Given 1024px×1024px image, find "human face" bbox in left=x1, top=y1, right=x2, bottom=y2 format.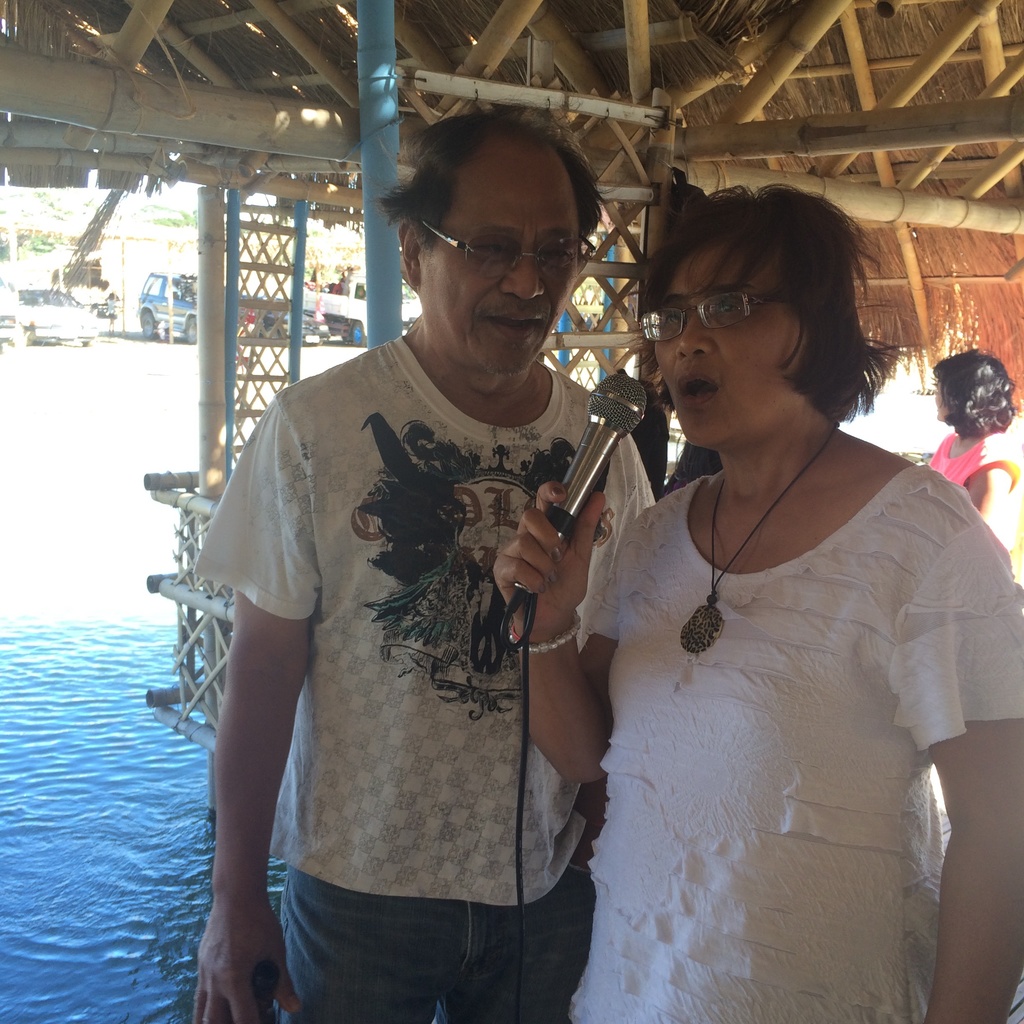
left=408, top=141, right=588, bottom=365.
